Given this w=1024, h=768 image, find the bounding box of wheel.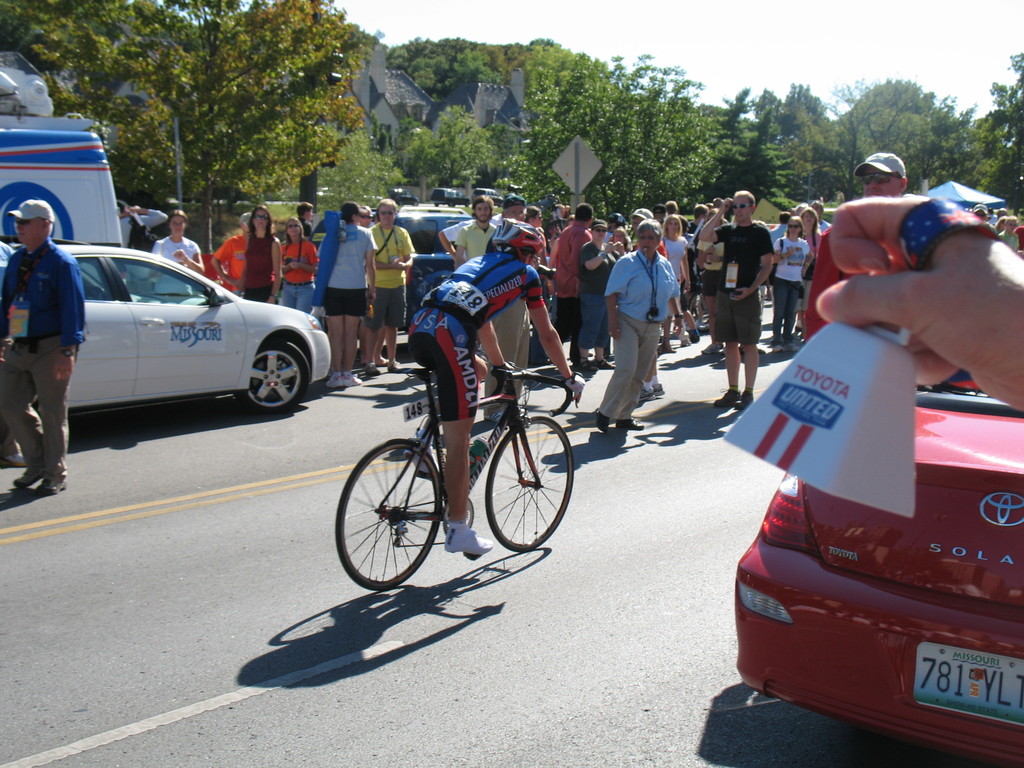
<box>486,417,575,554</box>.
